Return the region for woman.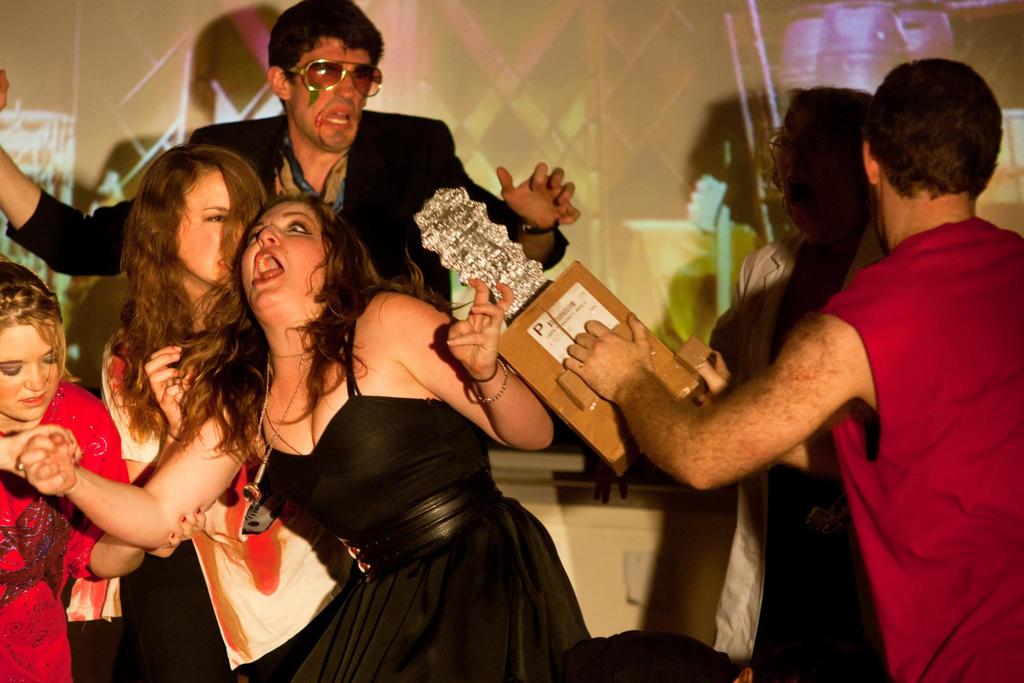
0,256,208,682.
